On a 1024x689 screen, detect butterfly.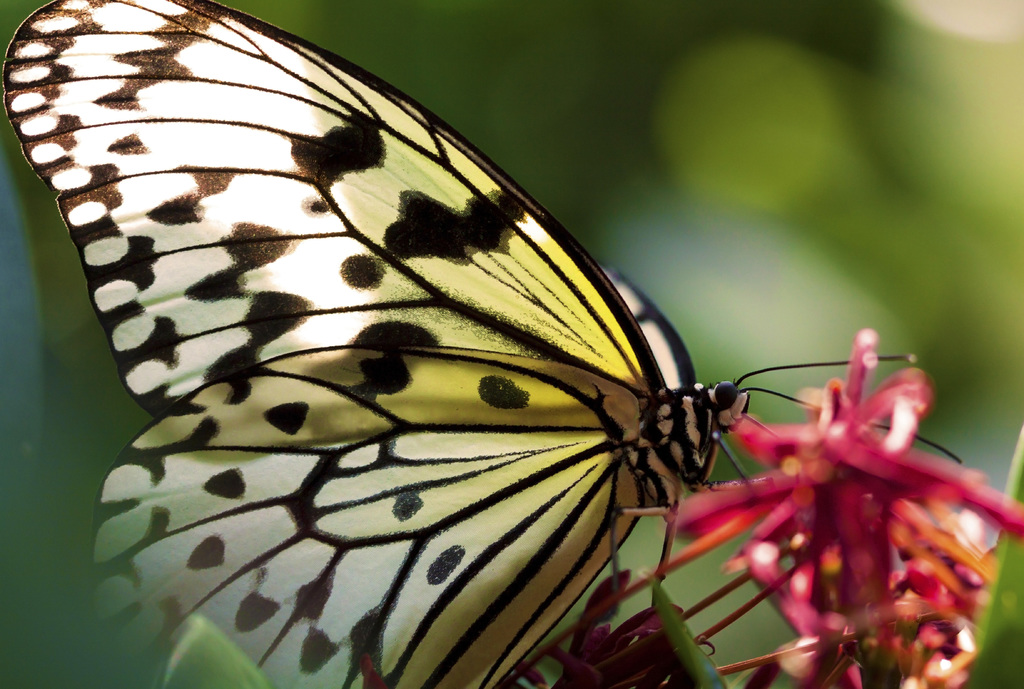
detection(0, 0, 964, 688).
